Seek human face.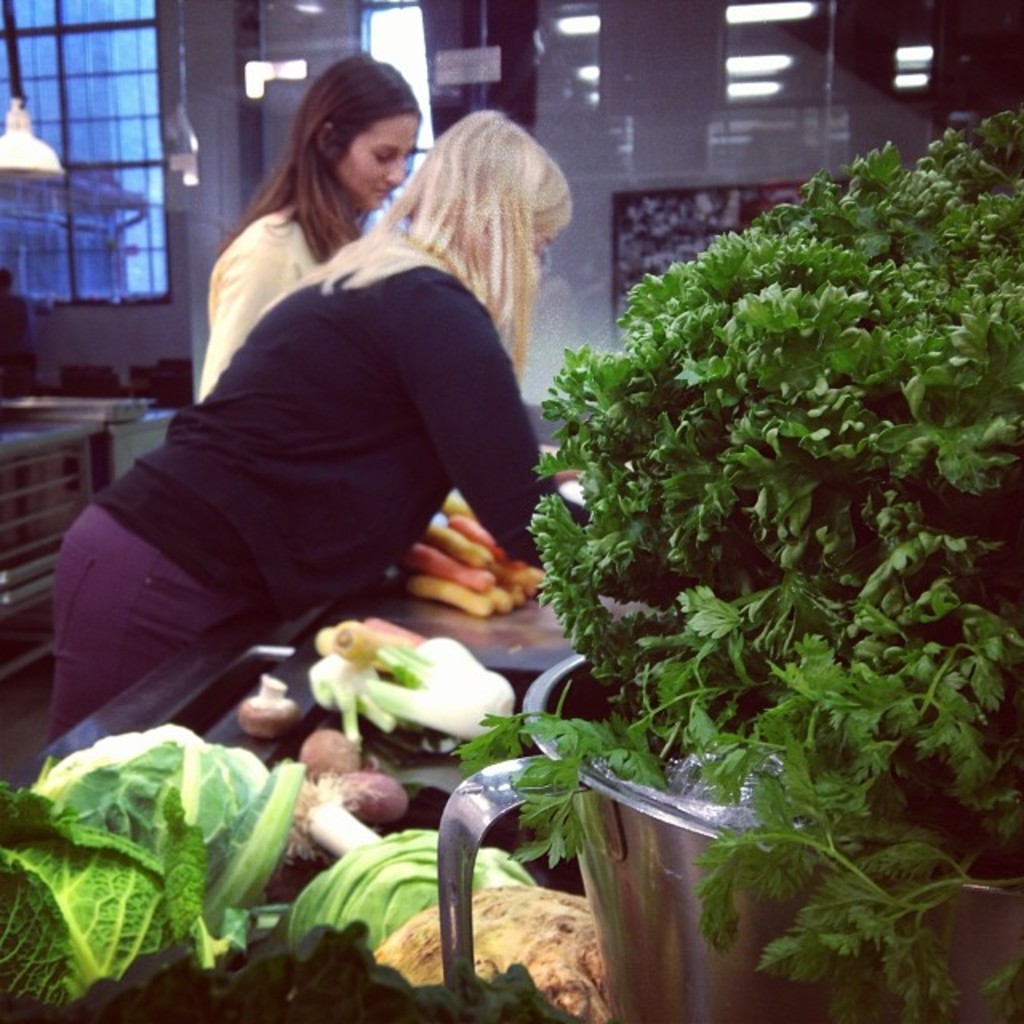
<region>339, 109, 419, 200</region>.
